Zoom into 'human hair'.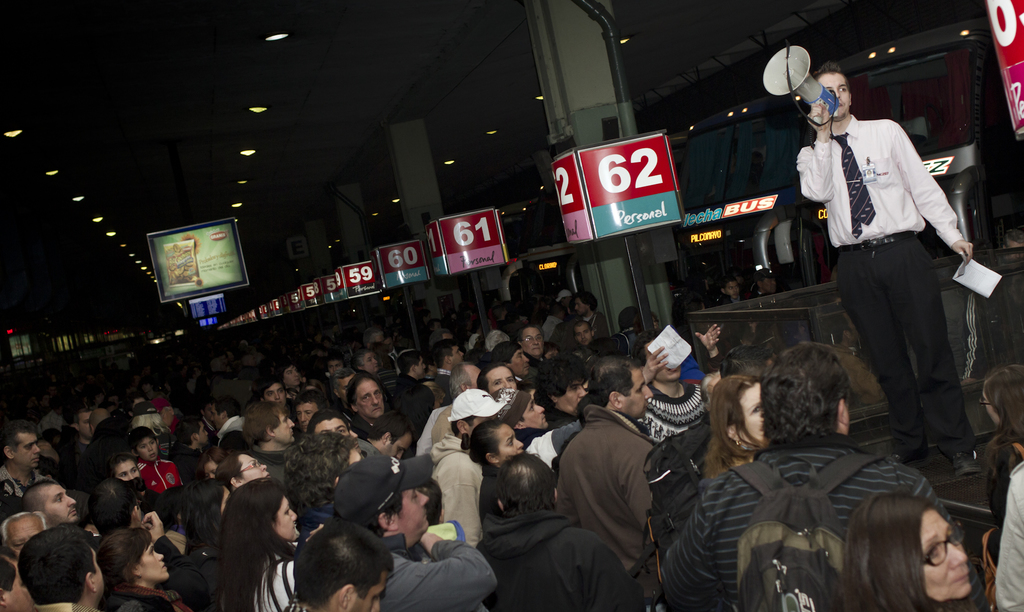
Zoom target: (x1=847, y1=500, x2=987, y2=611).
